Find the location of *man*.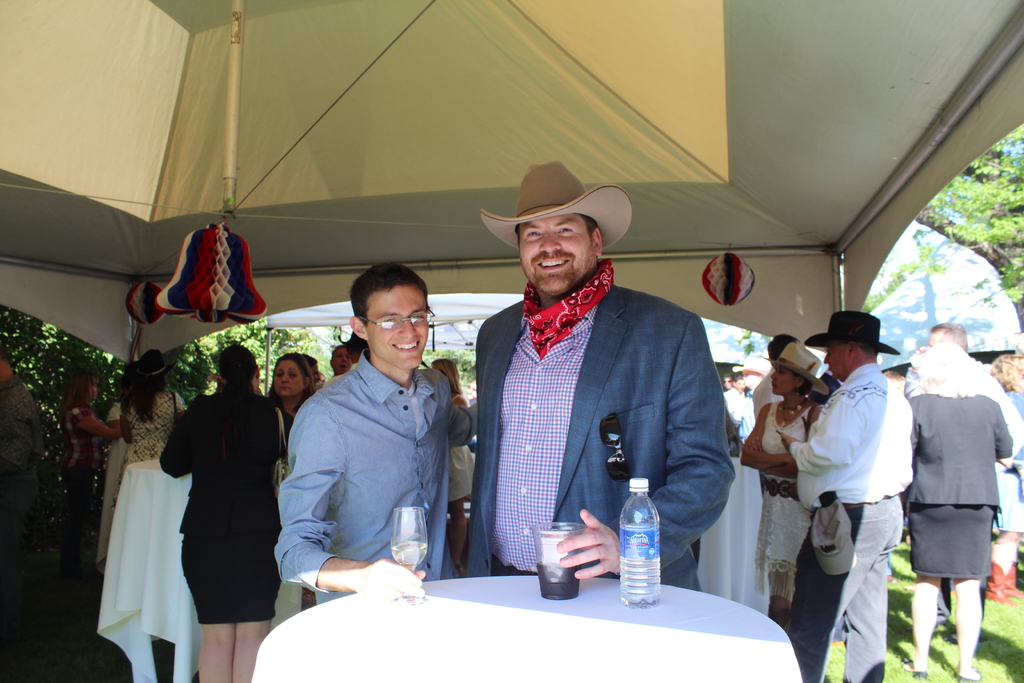
Location: 732 356 769 445.
